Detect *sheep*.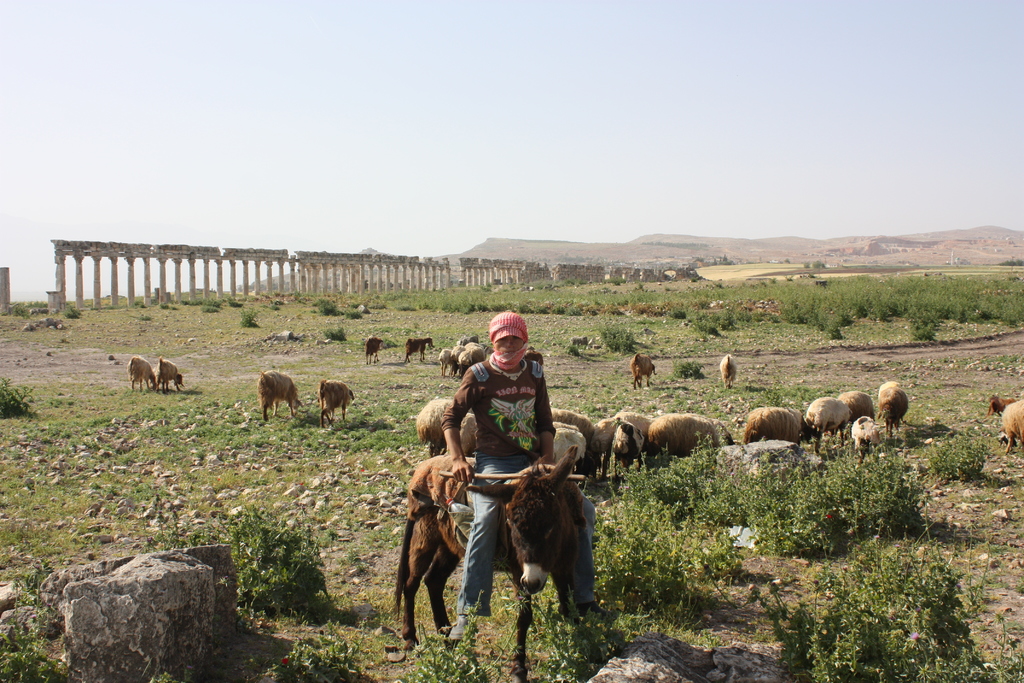
Detected at x1=125, y1=359, x2=155, y2=396.
